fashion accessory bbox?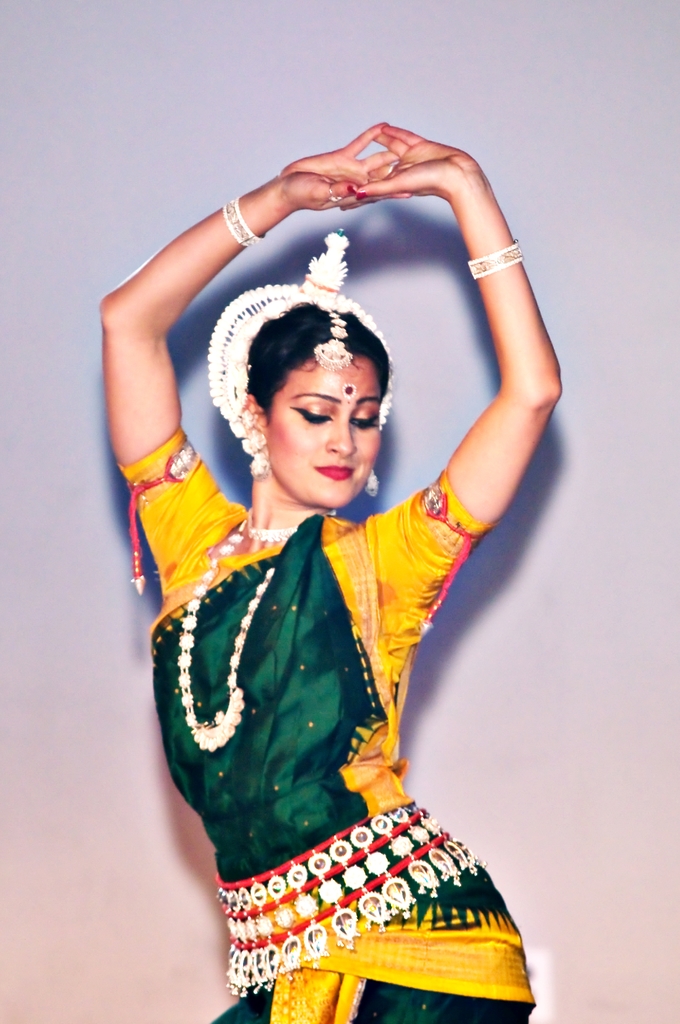
box(221, 199, 268, 250)
